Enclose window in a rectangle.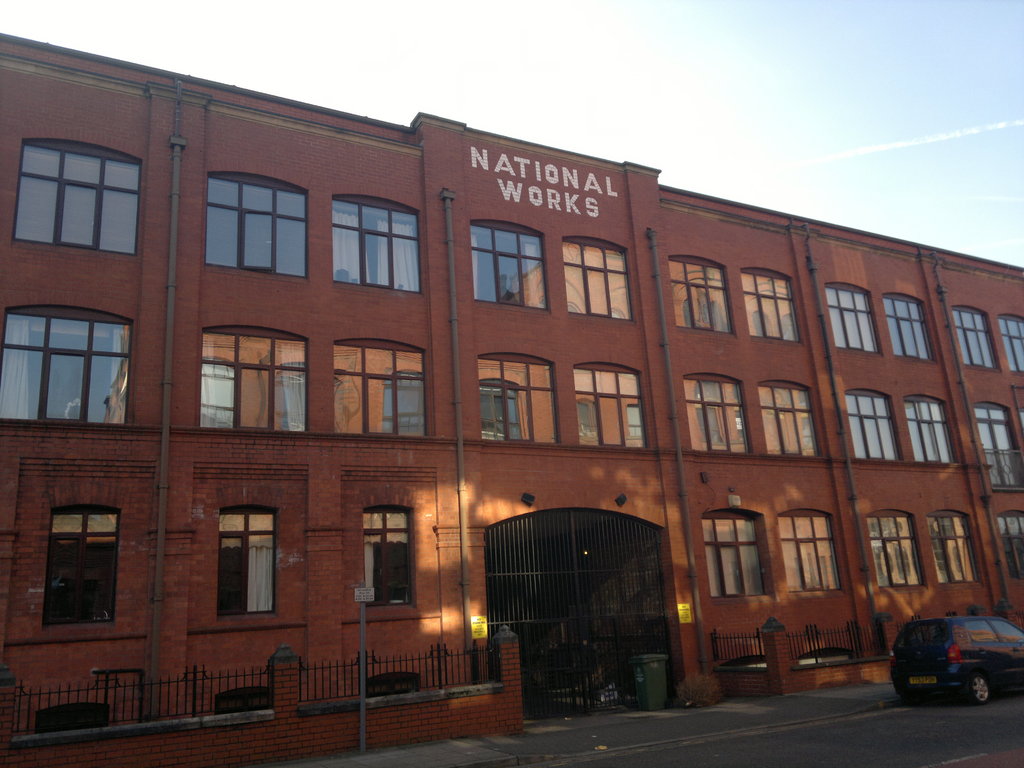
{"left": 331, "top": 332, "right": 428, "bottom": 429}.
